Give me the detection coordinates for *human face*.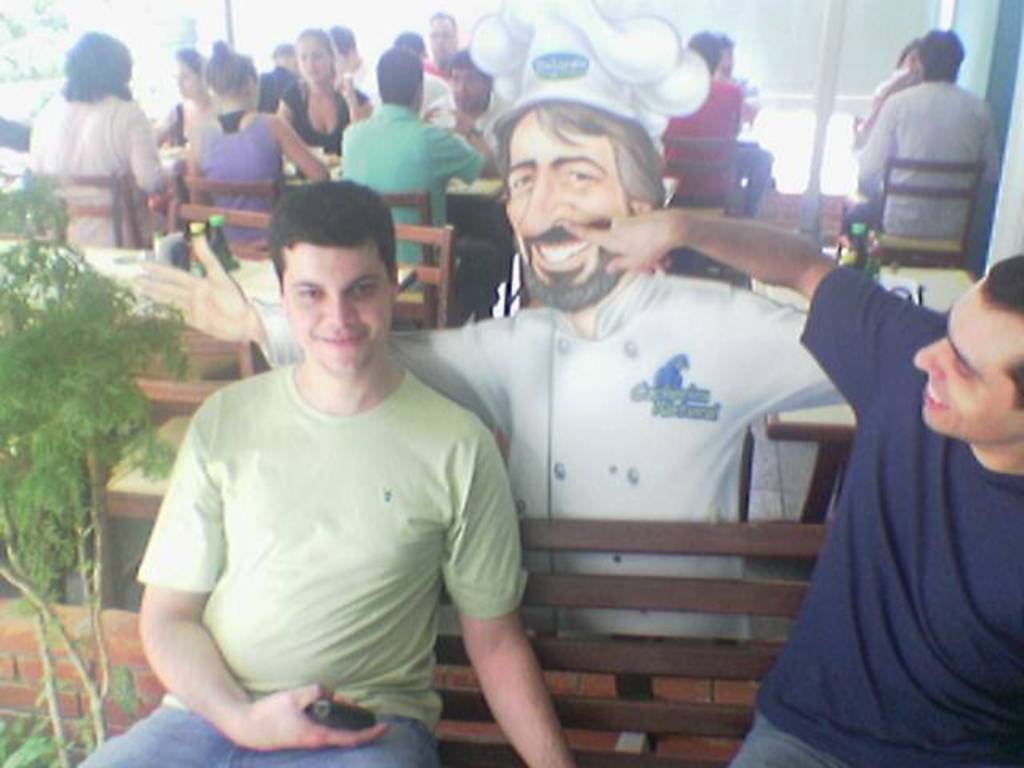
x1=278 y1=235 x2=395 y2=381.
